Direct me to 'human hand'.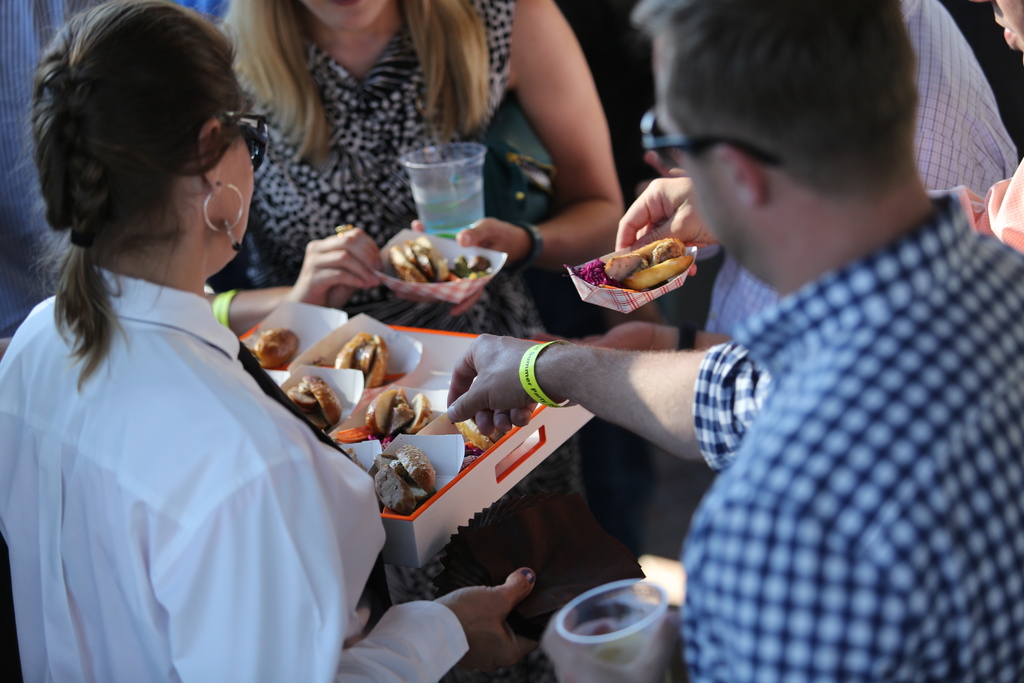
Direction: (433, 569, 545, 657).
